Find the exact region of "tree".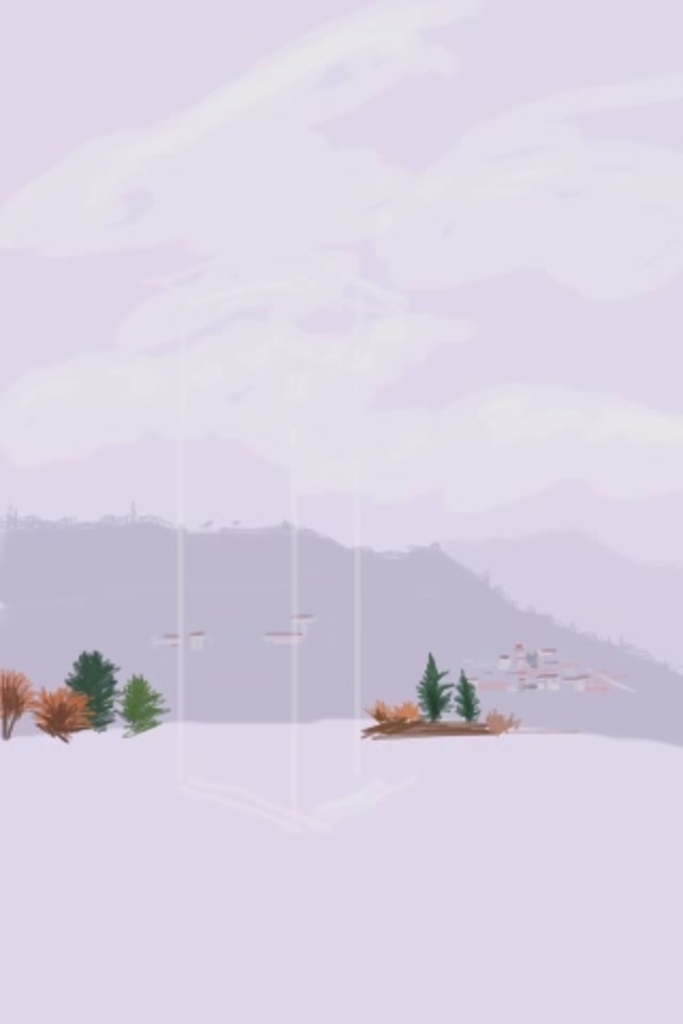
Exact region: 64/642/117/736.
